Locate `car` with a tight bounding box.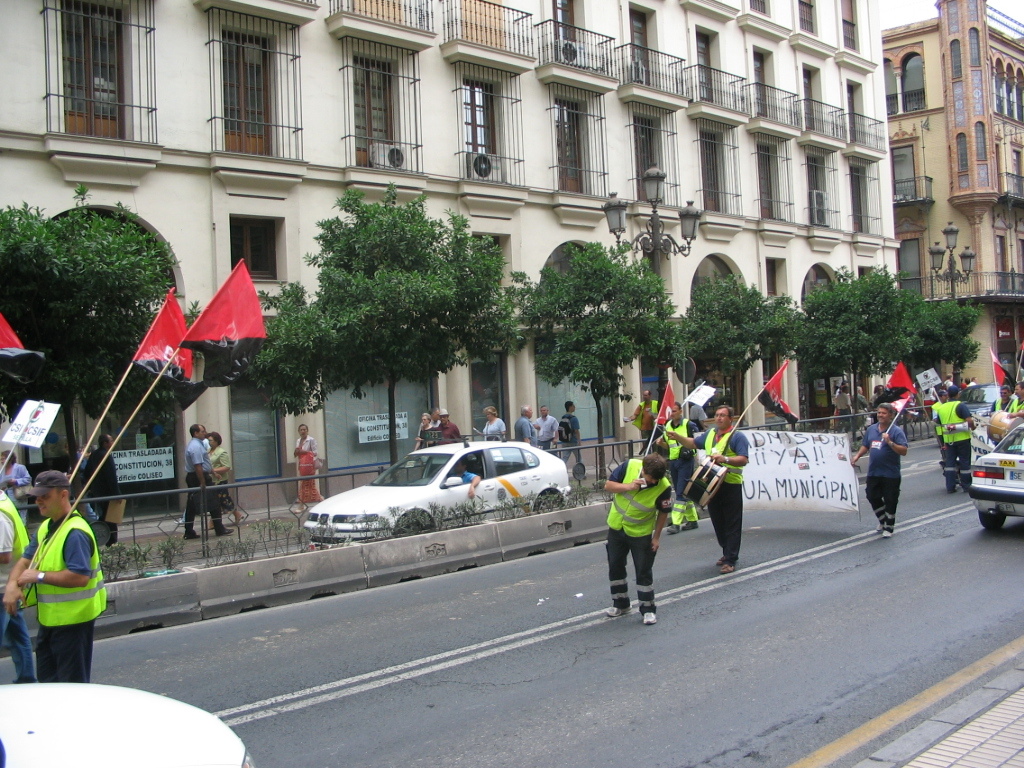
select_region(0, 682, 257, 767).
